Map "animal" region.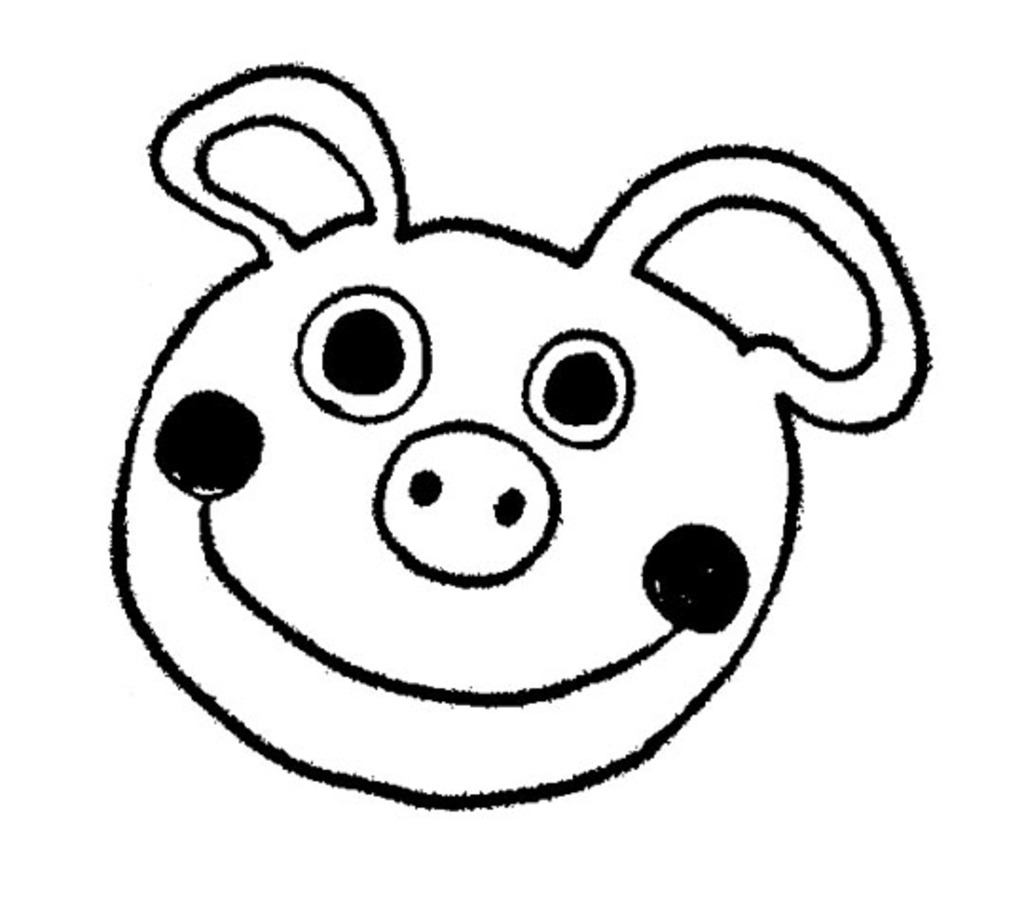
Mapped to l=99, t=61, r=929, b=813.
